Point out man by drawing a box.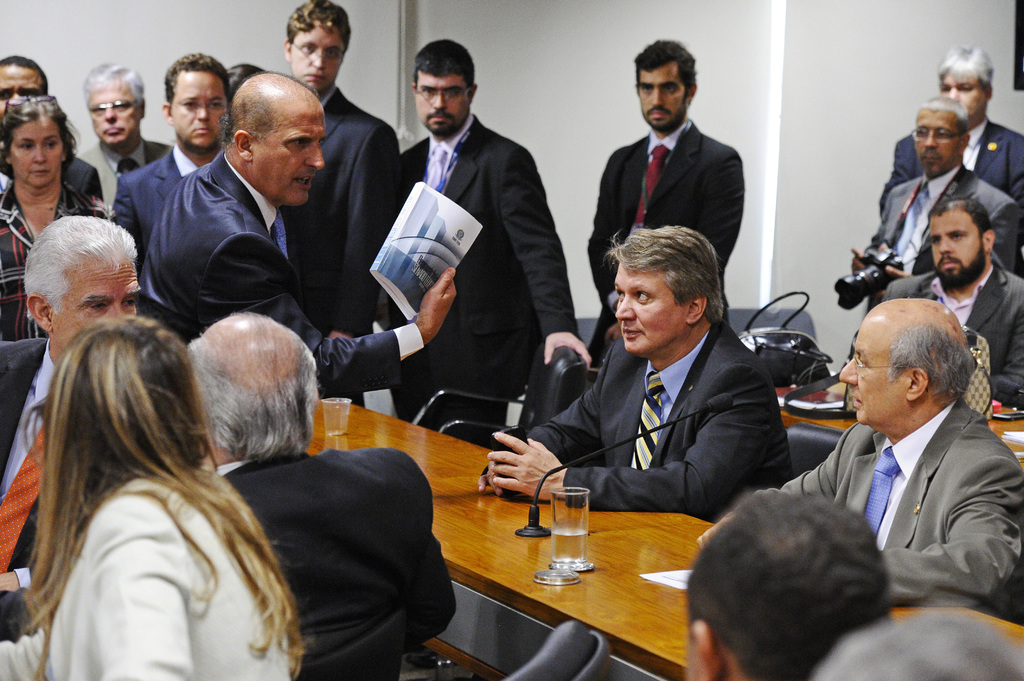
locate(0, 209, 148, 639).
